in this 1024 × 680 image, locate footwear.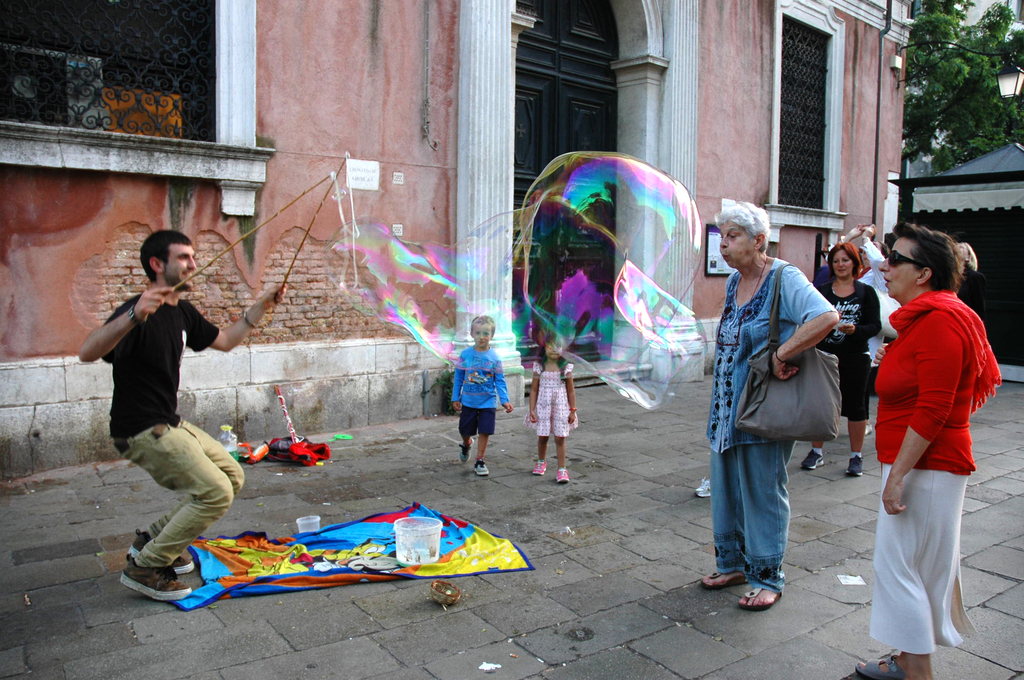
Bounding box: pyautogui.locateOnScreen(116, 555, 192, 604).
